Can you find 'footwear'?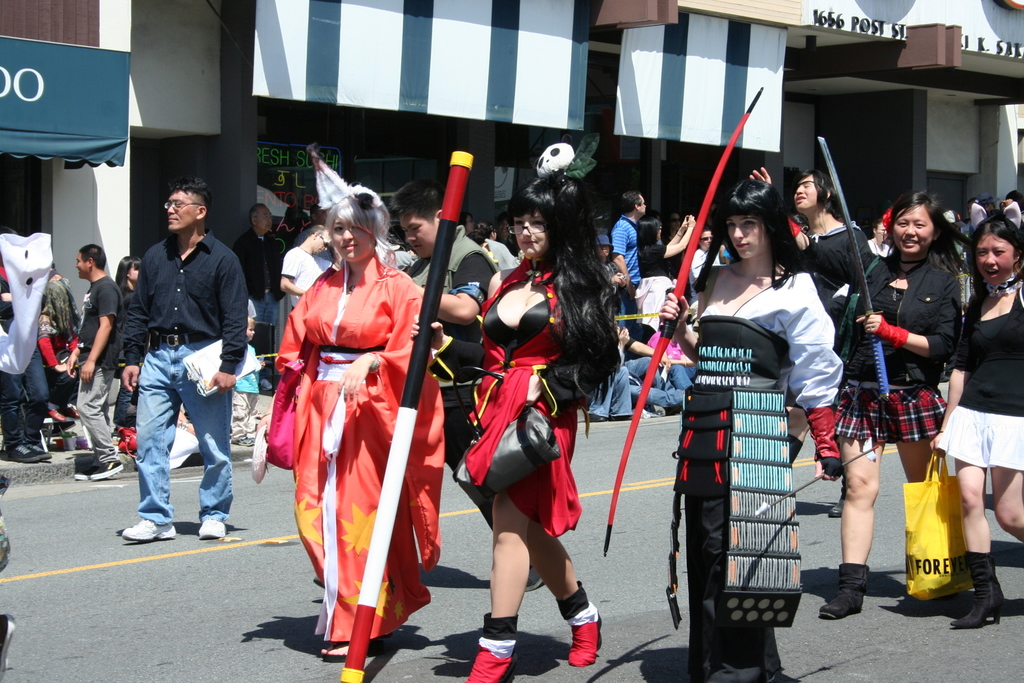
Yes, bounding box: (819,561,871,618).
